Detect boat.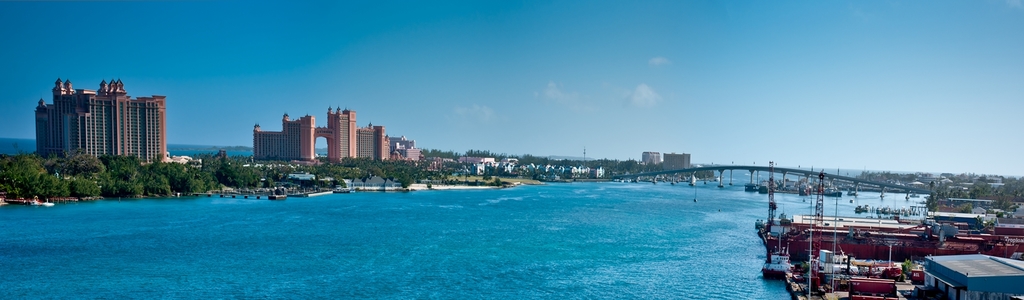
Detected at locate(819, 186, 844, 200).
